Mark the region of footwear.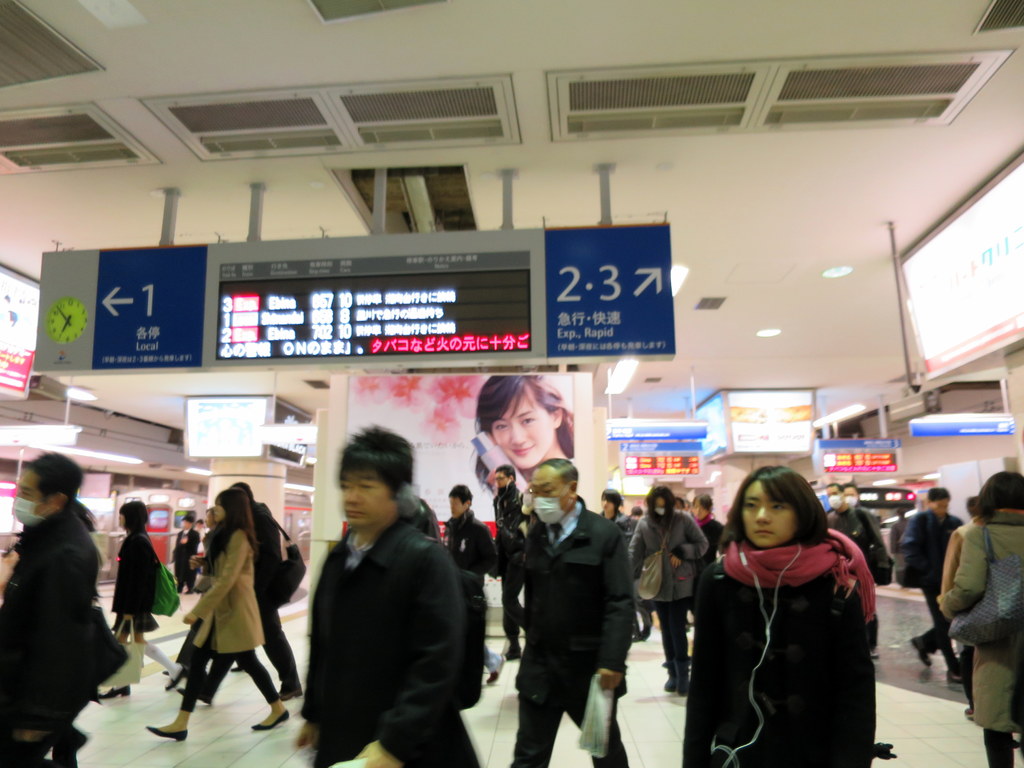
Region: [x1=166, y1=667, x2=186, y2=691].
